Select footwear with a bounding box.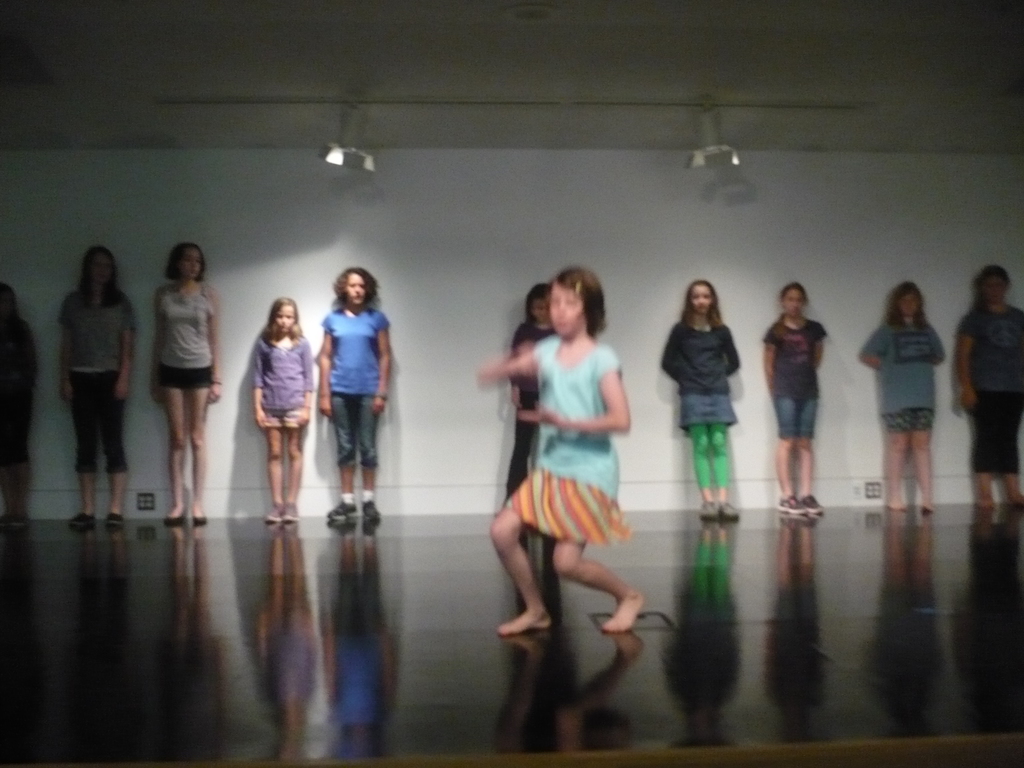
(x1=774, y1=493, x2=807, y2=520).
